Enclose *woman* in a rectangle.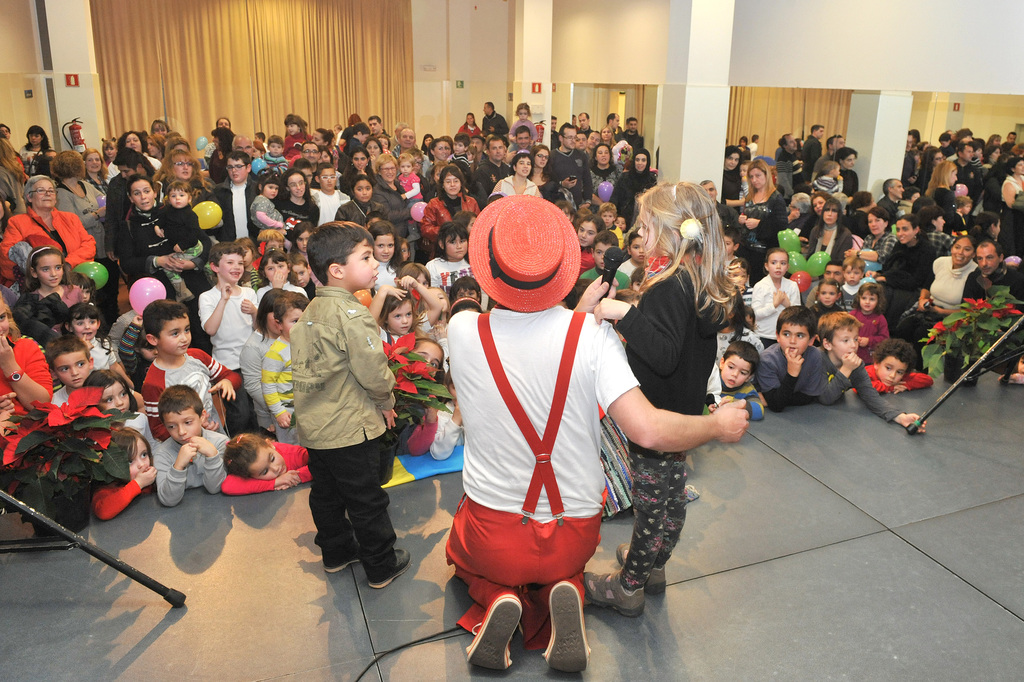
BBox(106, 129, 147, 180).
